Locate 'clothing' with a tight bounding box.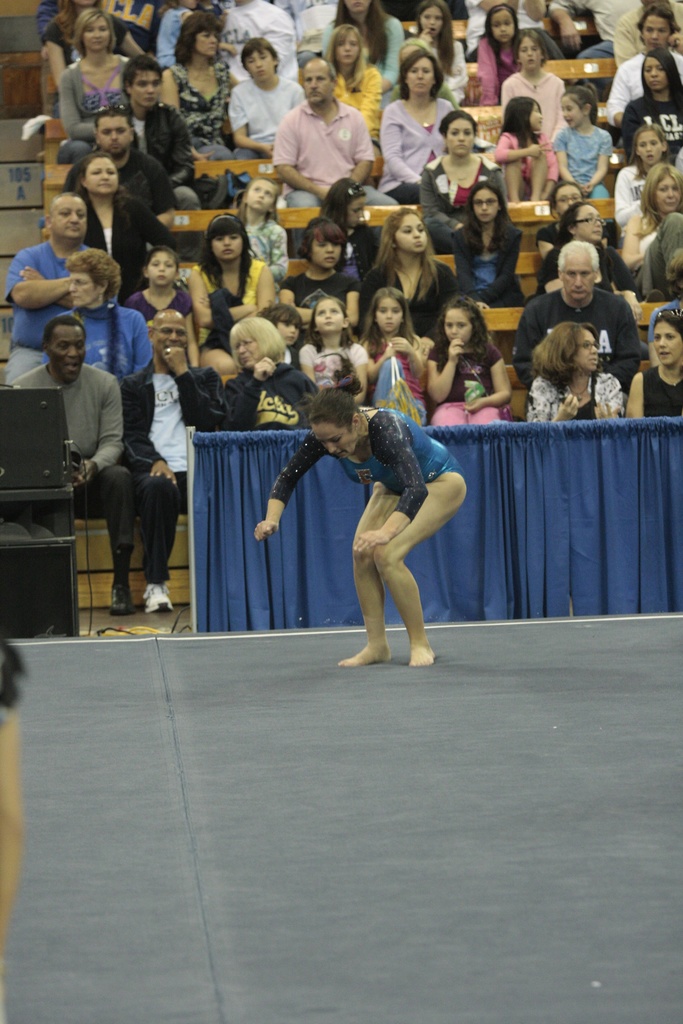
left=229, top=72, right=302, bottom=161.
